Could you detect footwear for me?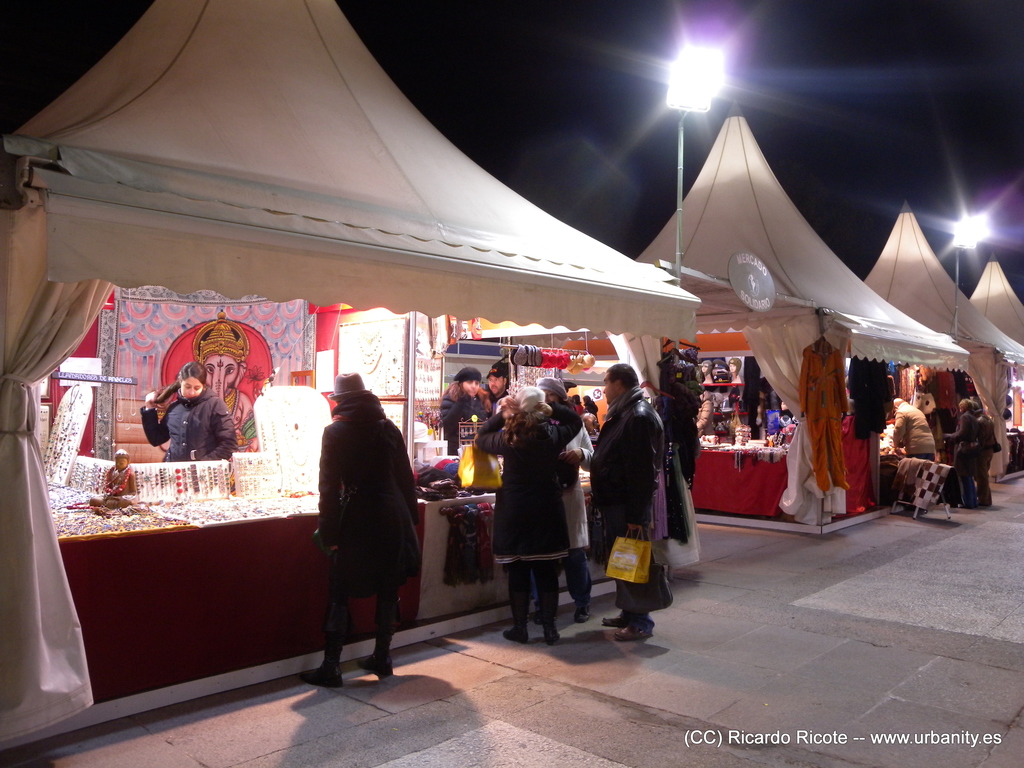
Detection result: box=[534, 608, 543, 621].
